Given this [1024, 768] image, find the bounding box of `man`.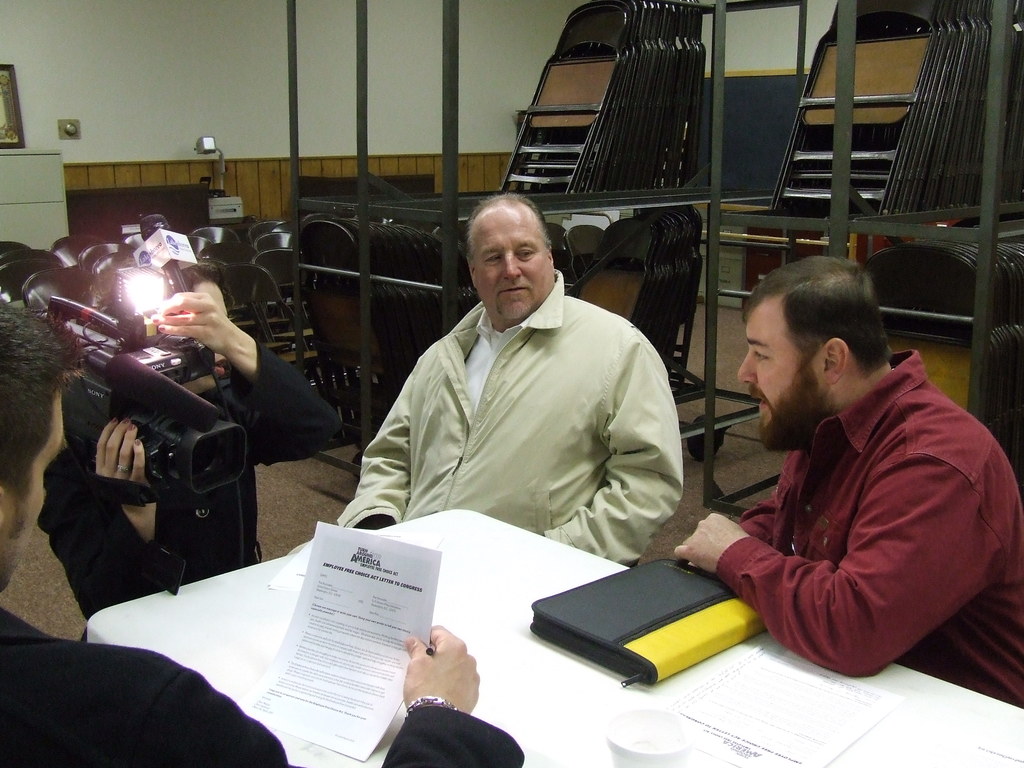
left=675, top=254, right=1023, bottom=707.
